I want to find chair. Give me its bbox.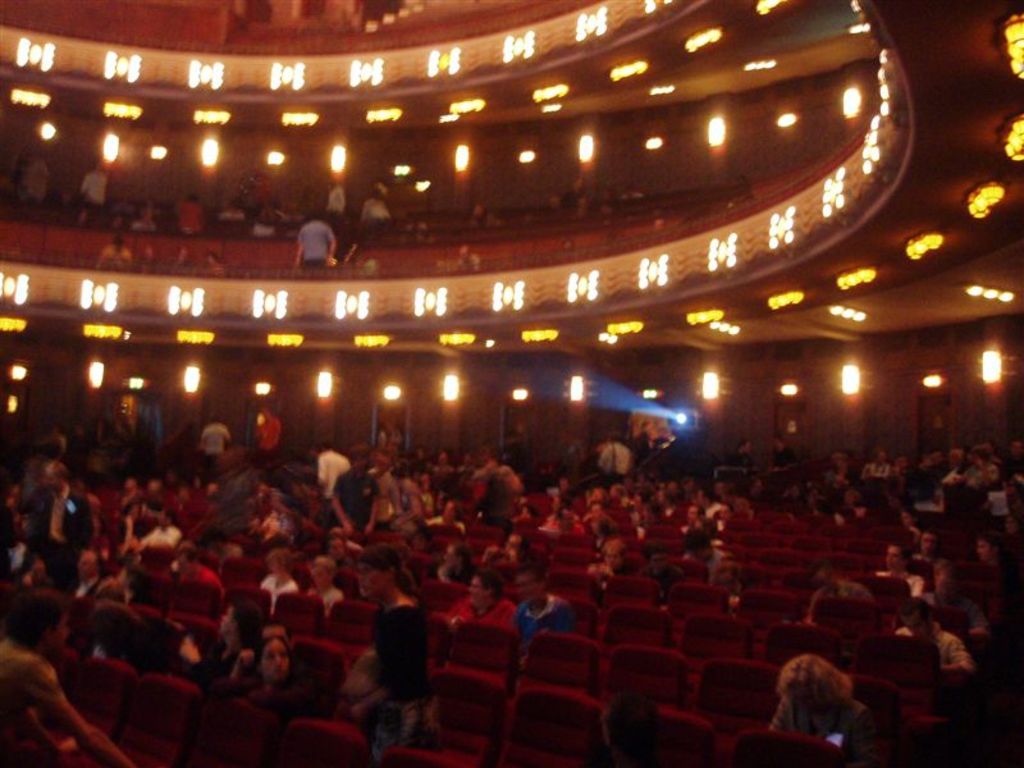
[732, 590, 794, 623].
